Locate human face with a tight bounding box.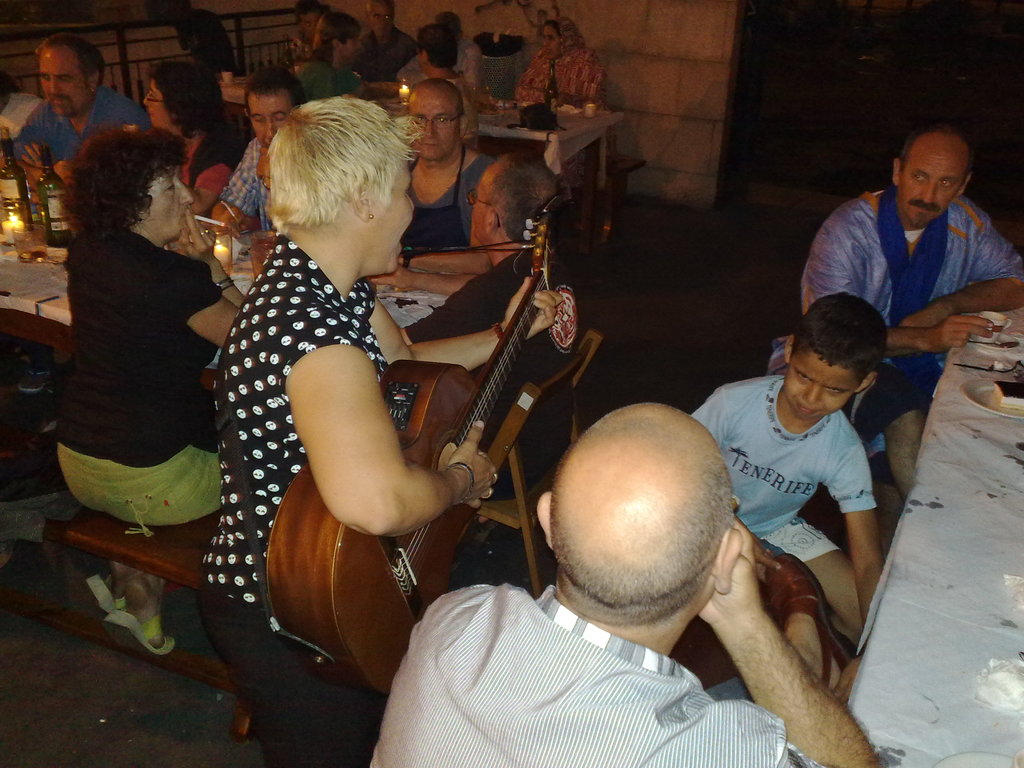
<region>900, 140, 964, 225</region>.
